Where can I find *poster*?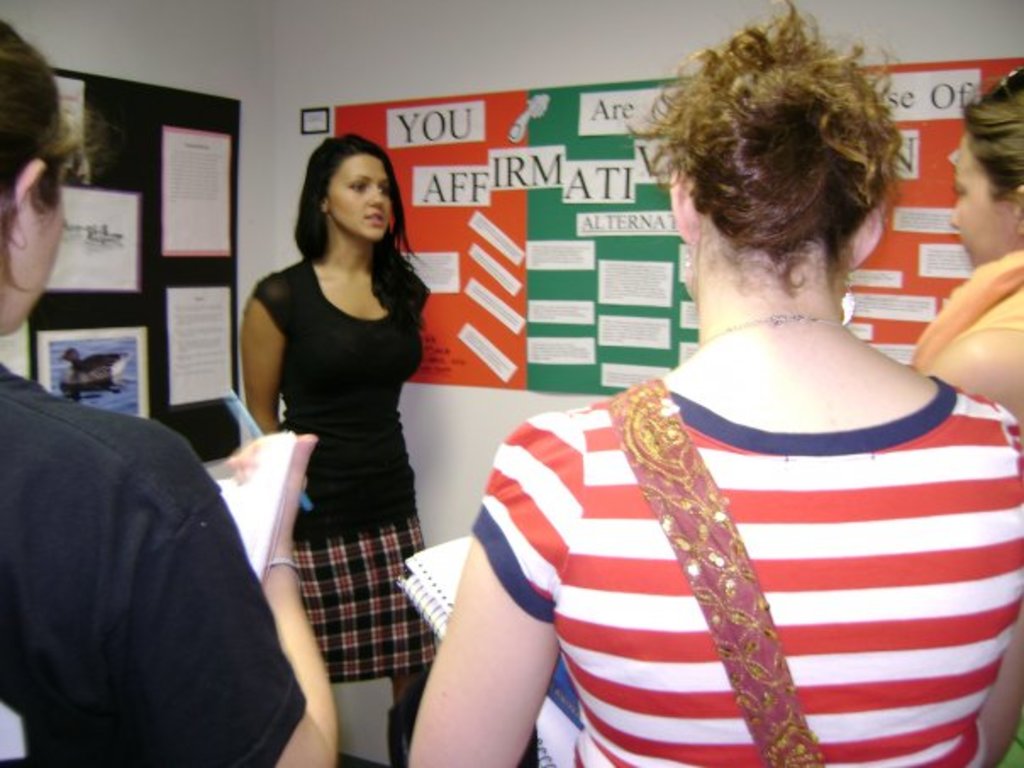
You can find it at detection(161, 124, 237, 263).
